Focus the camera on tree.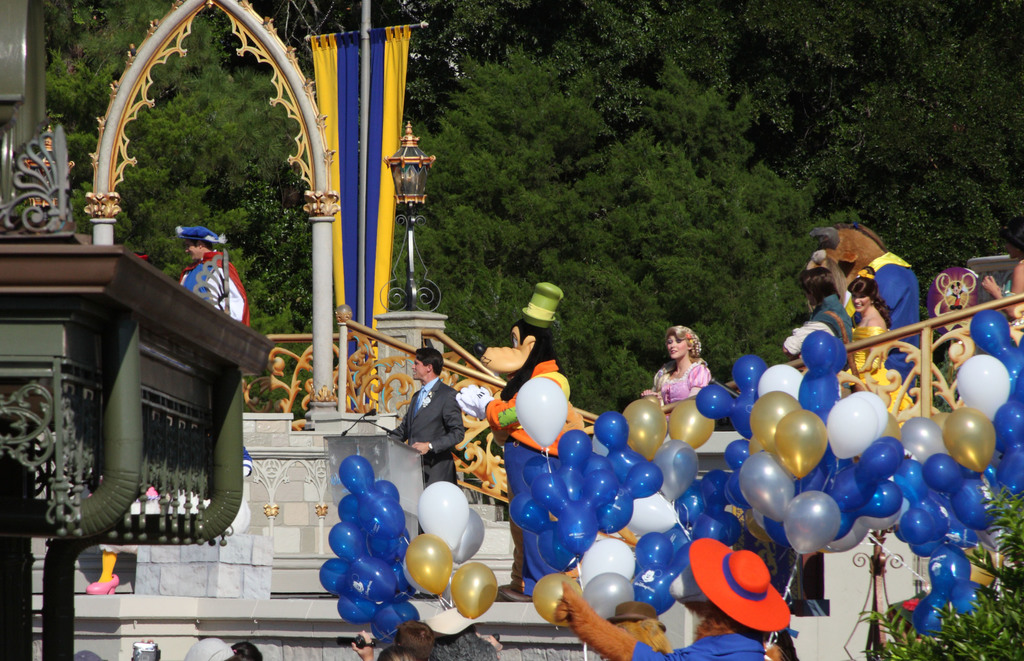
Focus region: x1=248 y1=0 x2=1023 y2=370.
